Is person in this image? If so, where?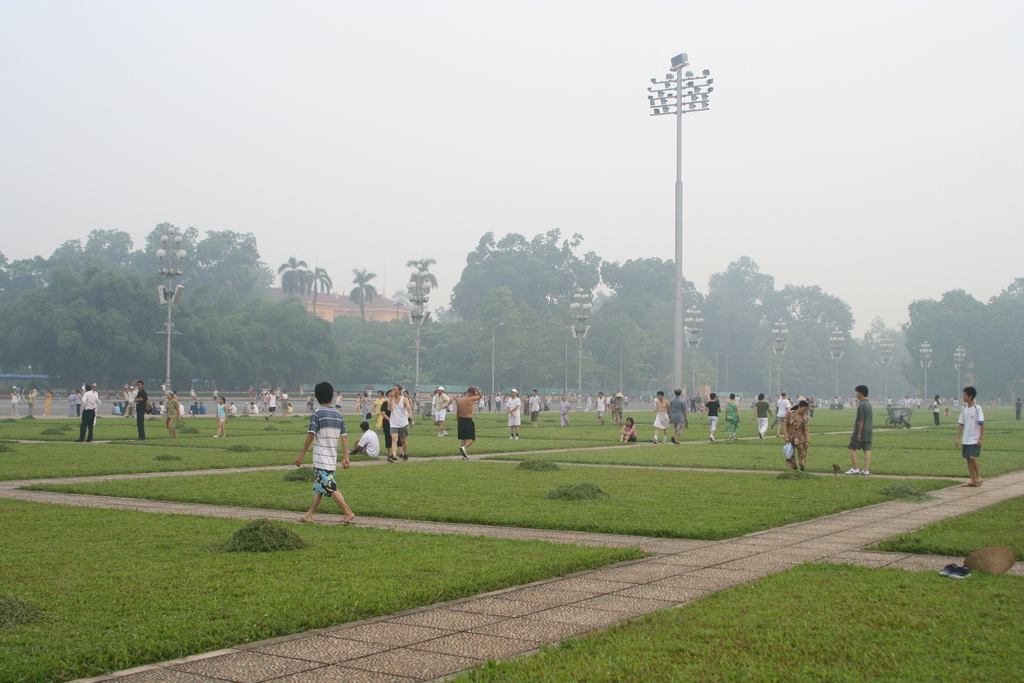
Yes, at (x1=589, y1=392, x2=611, y2=427).
